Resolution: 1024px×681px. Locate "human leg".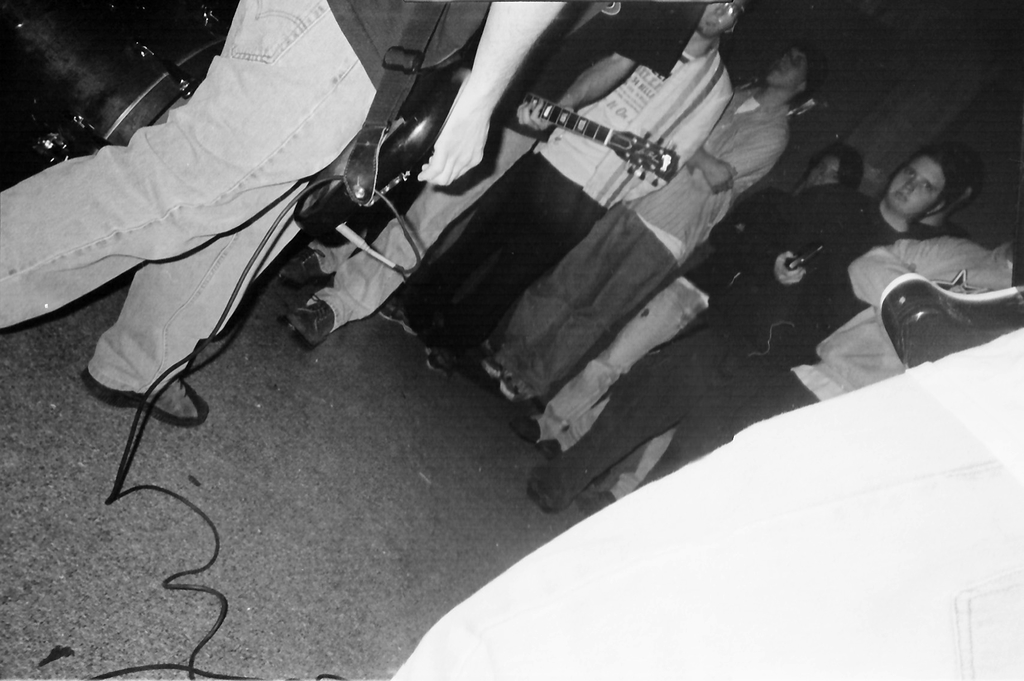
x1=524 y1=305 x2=749 y2=489.
